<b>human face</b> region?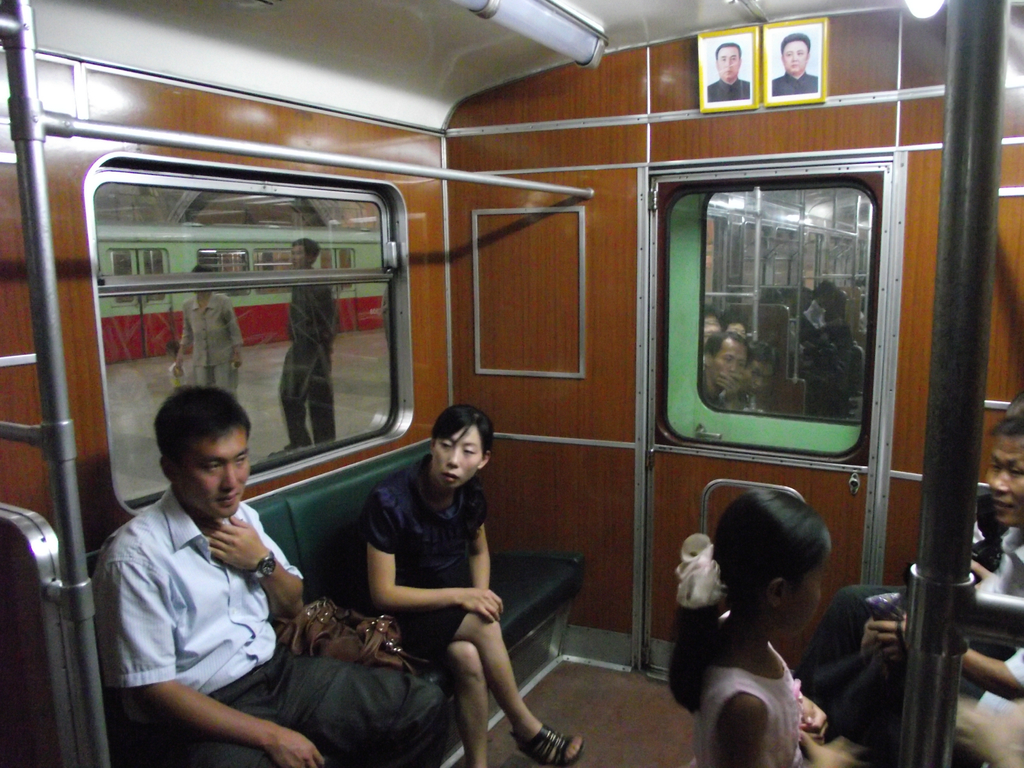
rect(775, 565, 828, 632)
